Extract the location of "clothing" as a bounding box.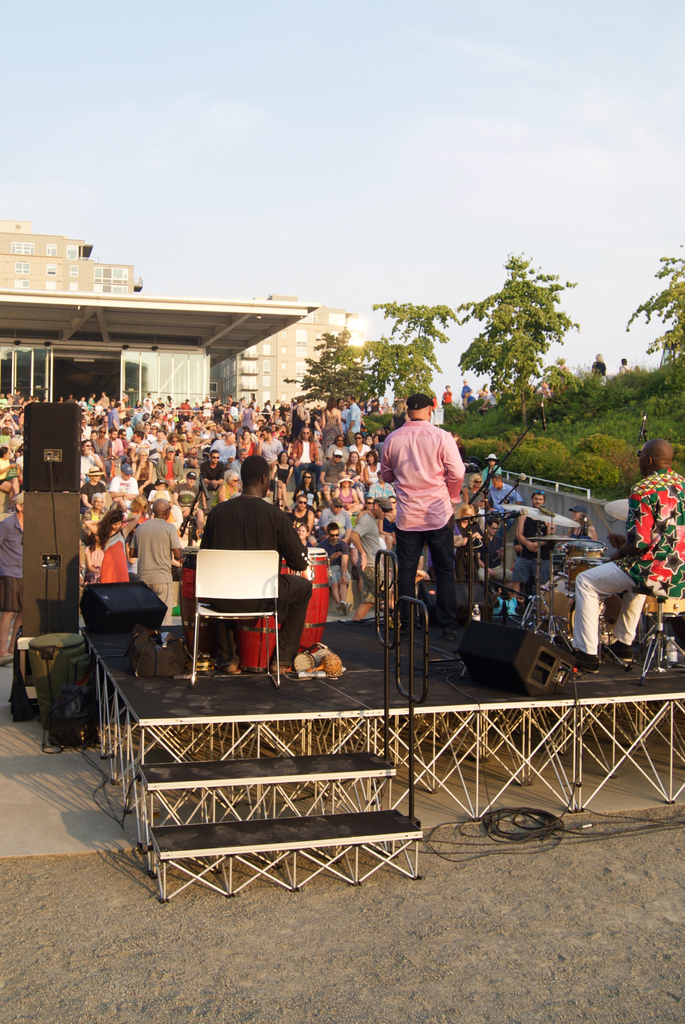
select_region(183, 401, 190, 415).
